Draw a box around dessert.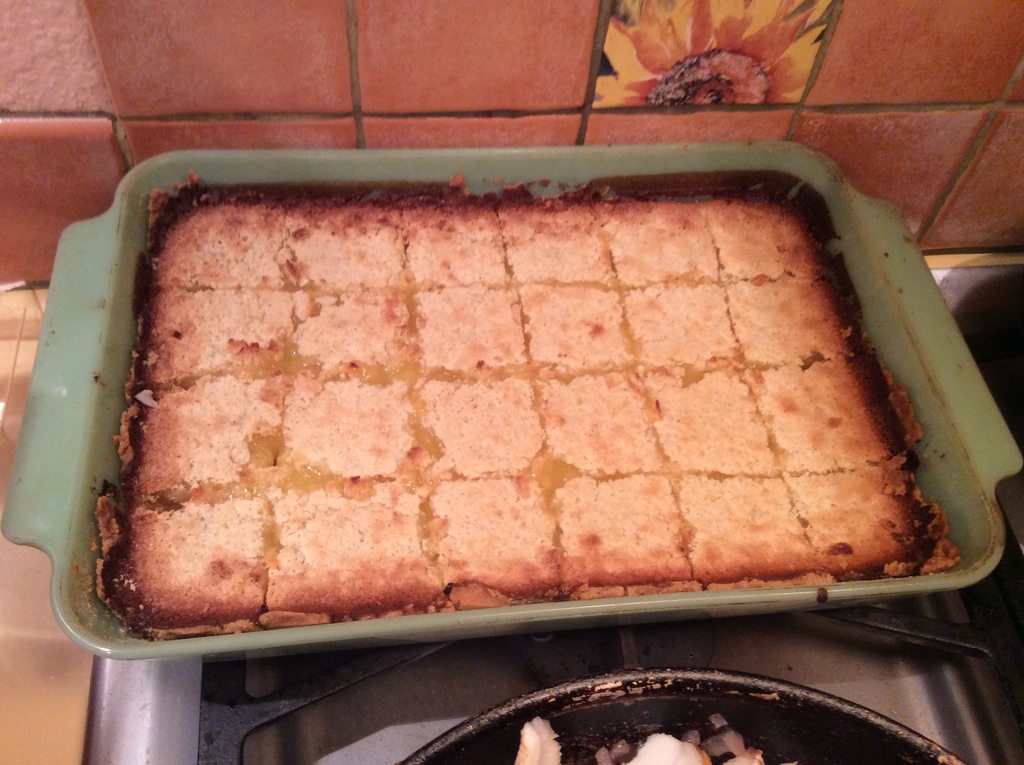
left=119, top=494, right=262, bottom=616.
